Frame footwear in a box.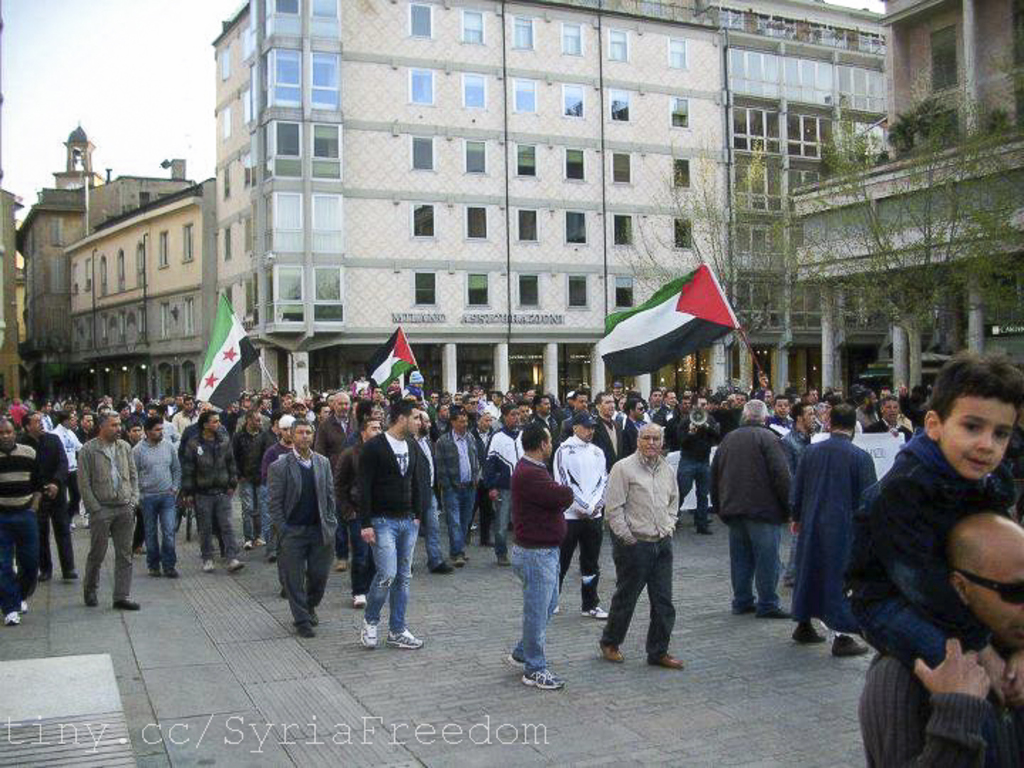
82/589/95/606.
